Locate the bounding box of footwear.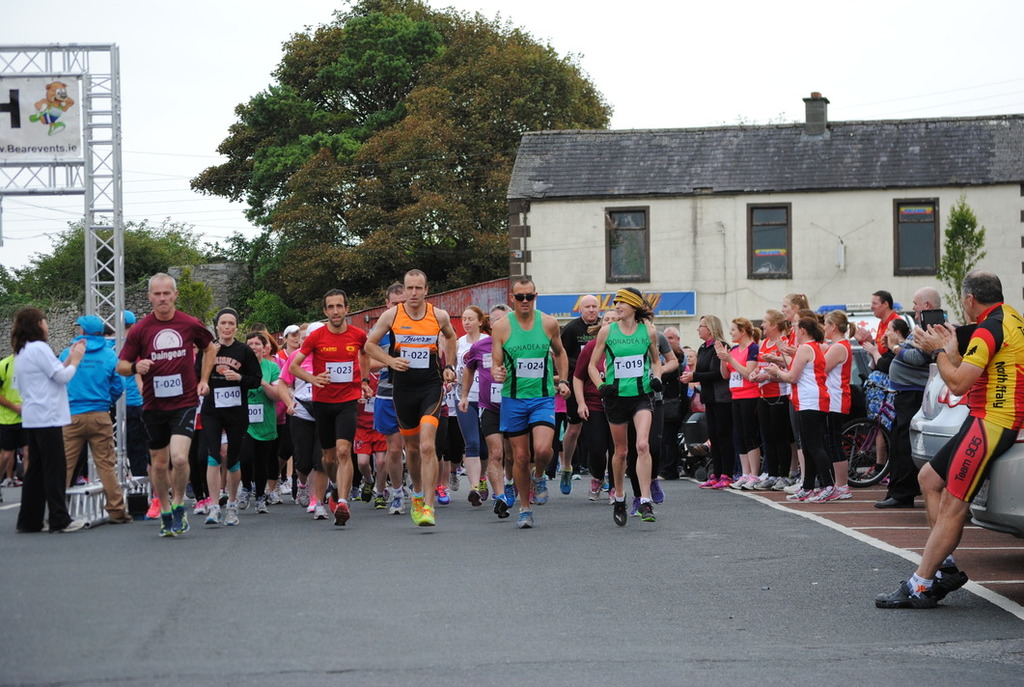
Bounding box: l=570, t=474, r=582, b=482.
